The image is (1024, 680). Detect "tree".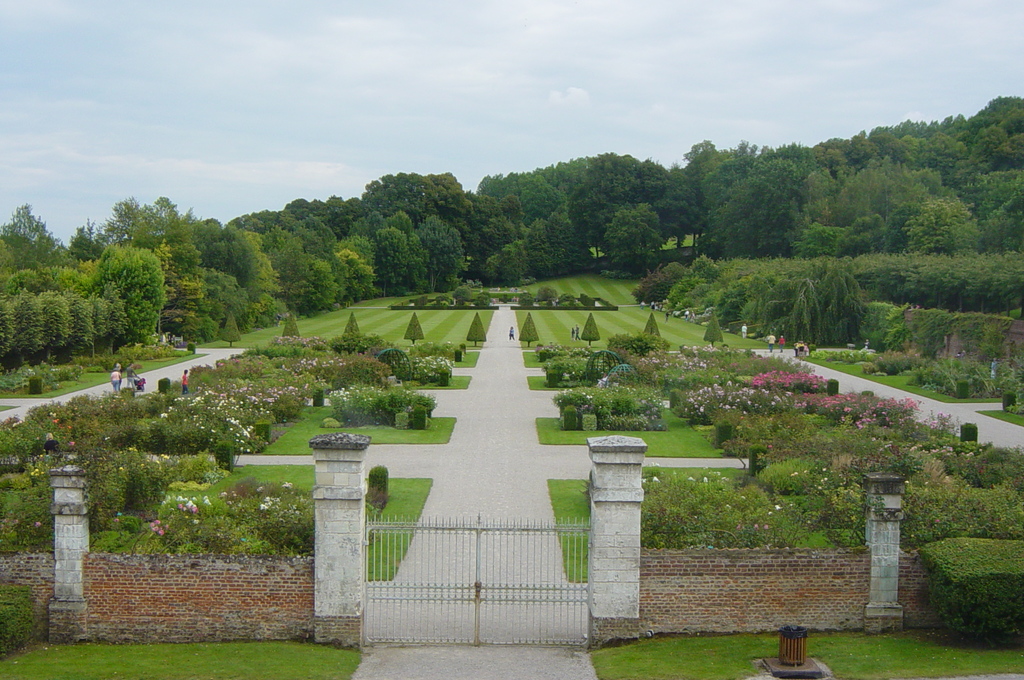
Detection: 92/246/168/339.
